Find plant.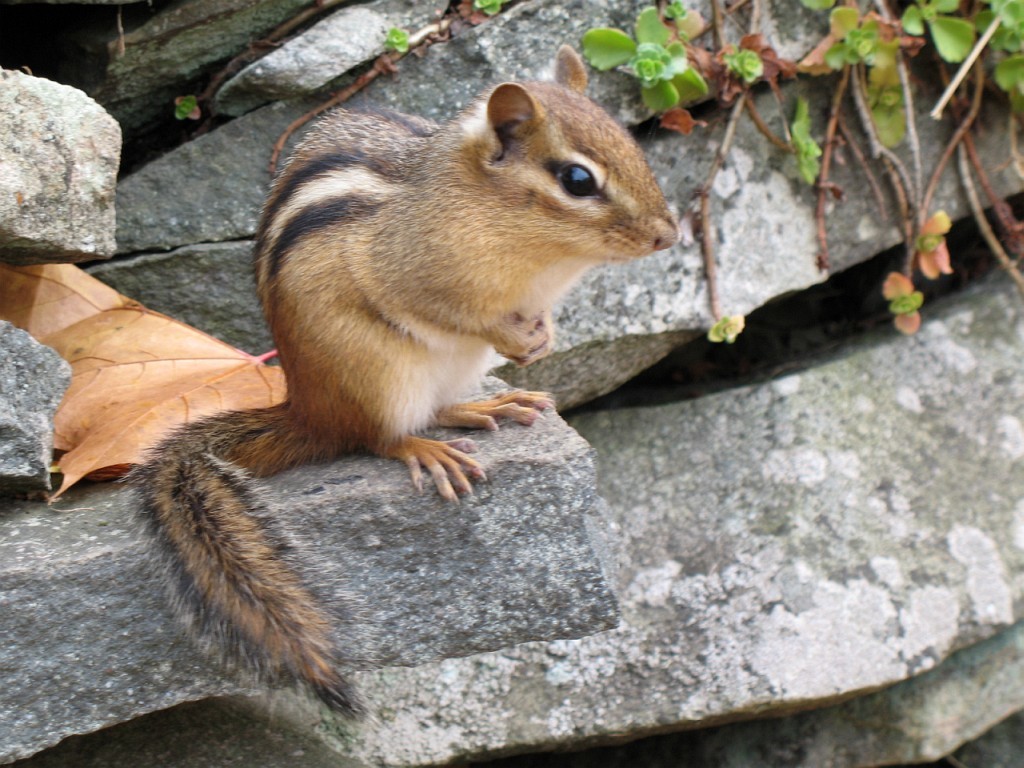
{"left": 460, "top": 0, "right": 511, "bottom": 16}.
